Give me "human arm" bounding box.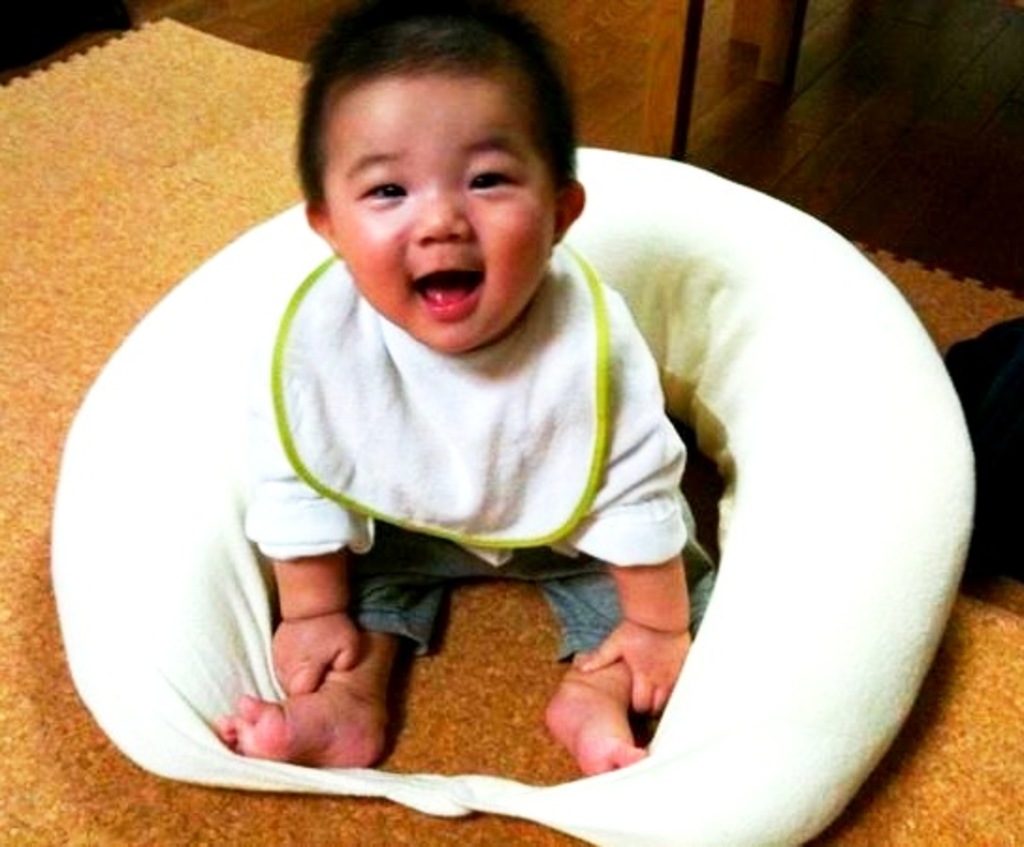
[570, 290, 702, 715].
